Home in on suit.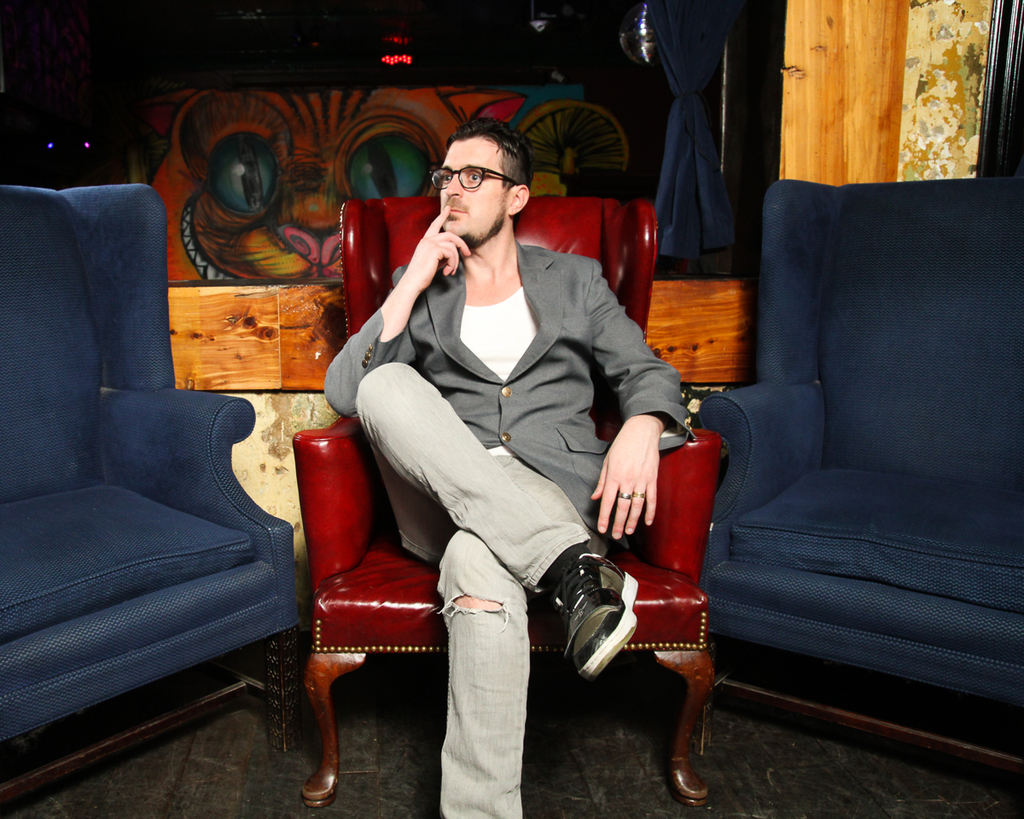
Homed in at bbox(319, 240, 697, 811).
